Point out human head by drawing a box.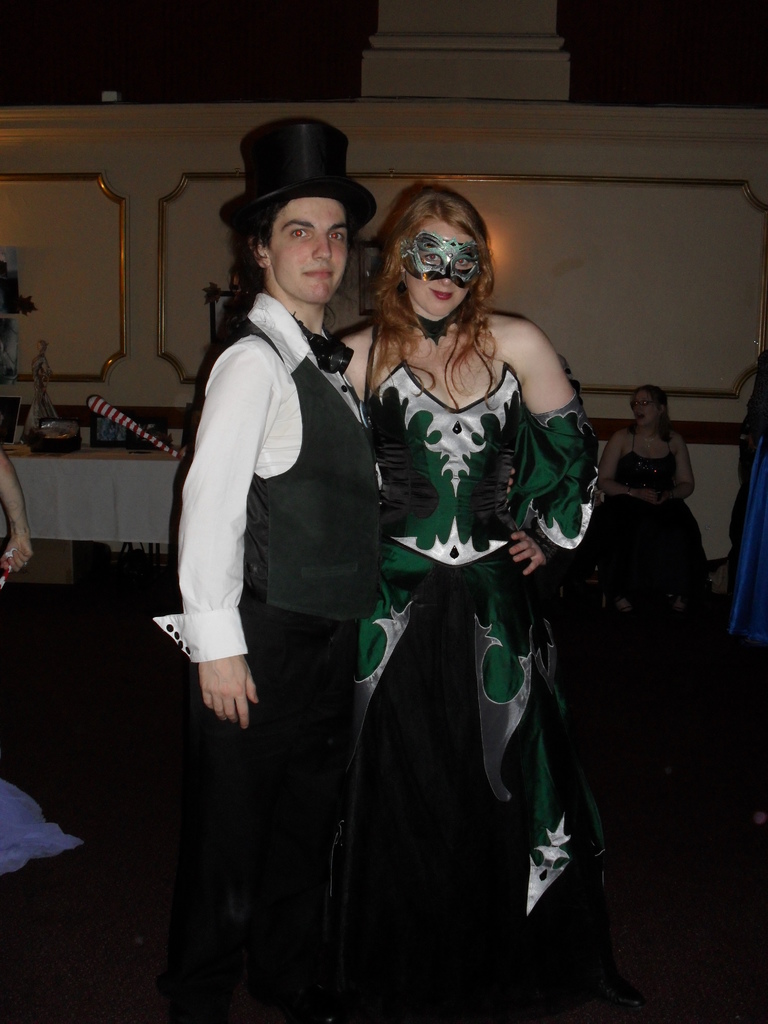
<box>220,116,379,307</box>.
